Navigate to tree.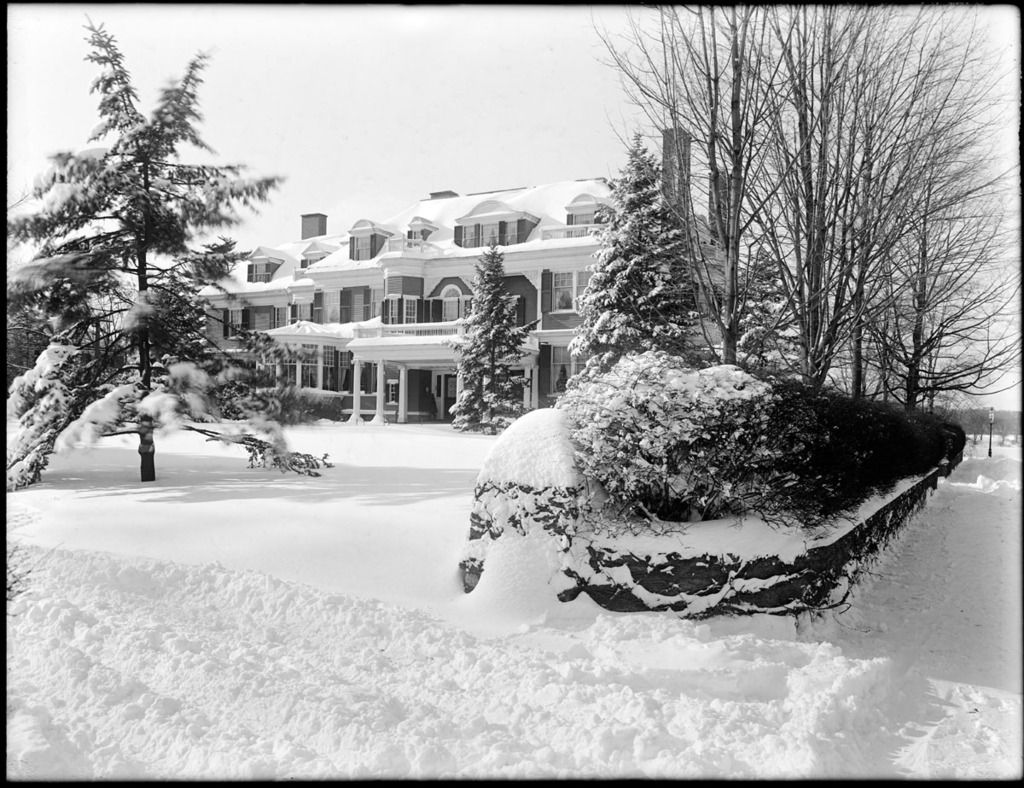
Navigation target: BBox(443, 225, 542, 440).
